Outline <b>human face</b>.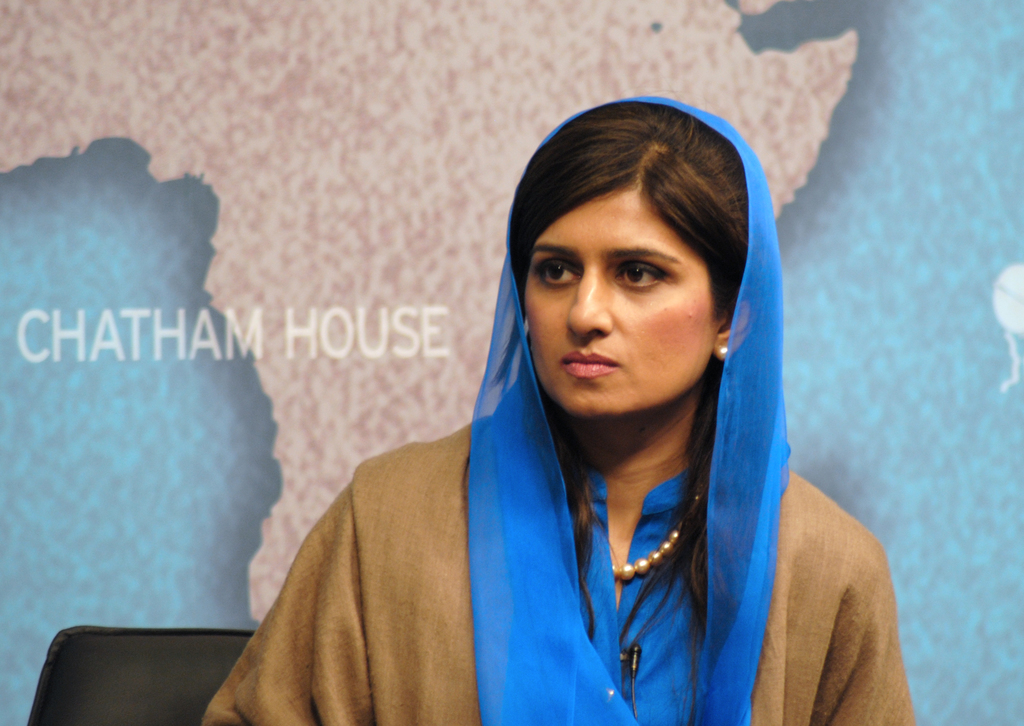
Outline: x1=525 y1=190 x2=719 y2=416.
